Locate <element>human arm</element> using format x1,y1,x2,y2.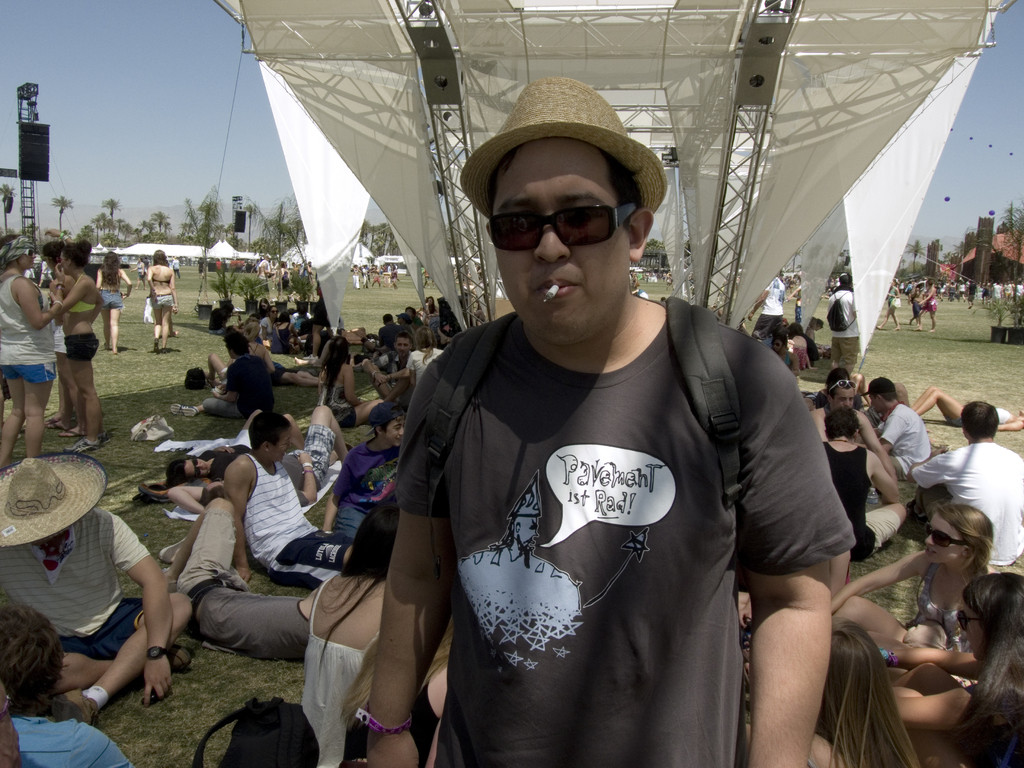
808,413,829,442.
